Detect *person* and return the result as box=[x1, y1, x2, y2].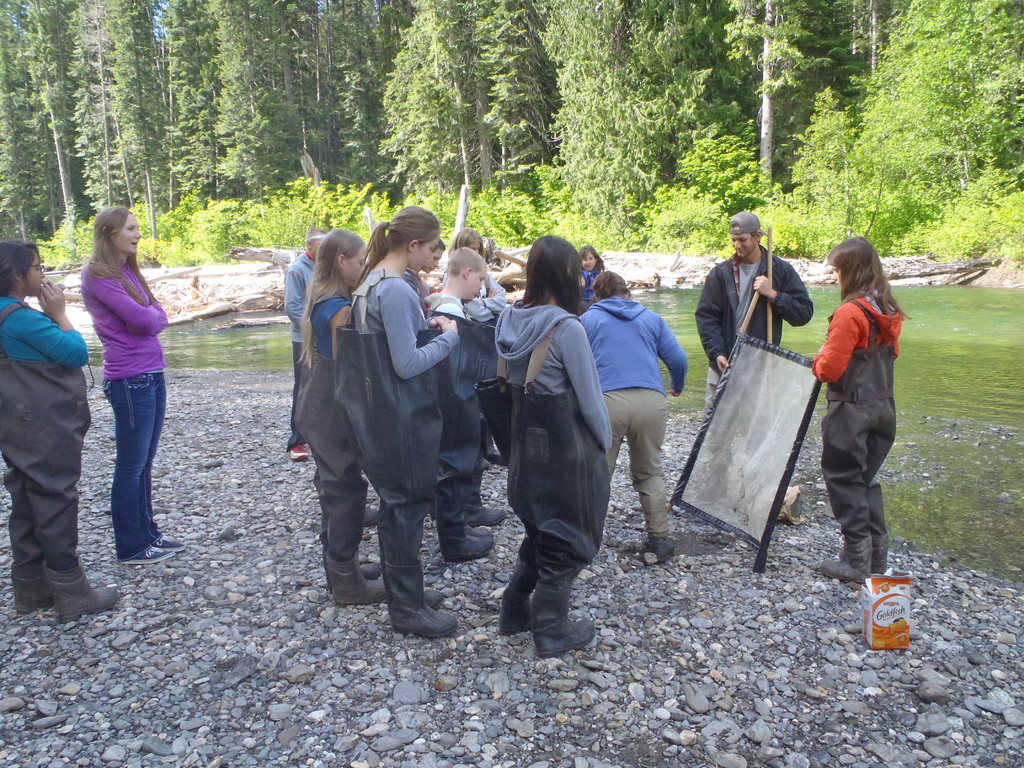
box=[564, 267, 686, 563].
